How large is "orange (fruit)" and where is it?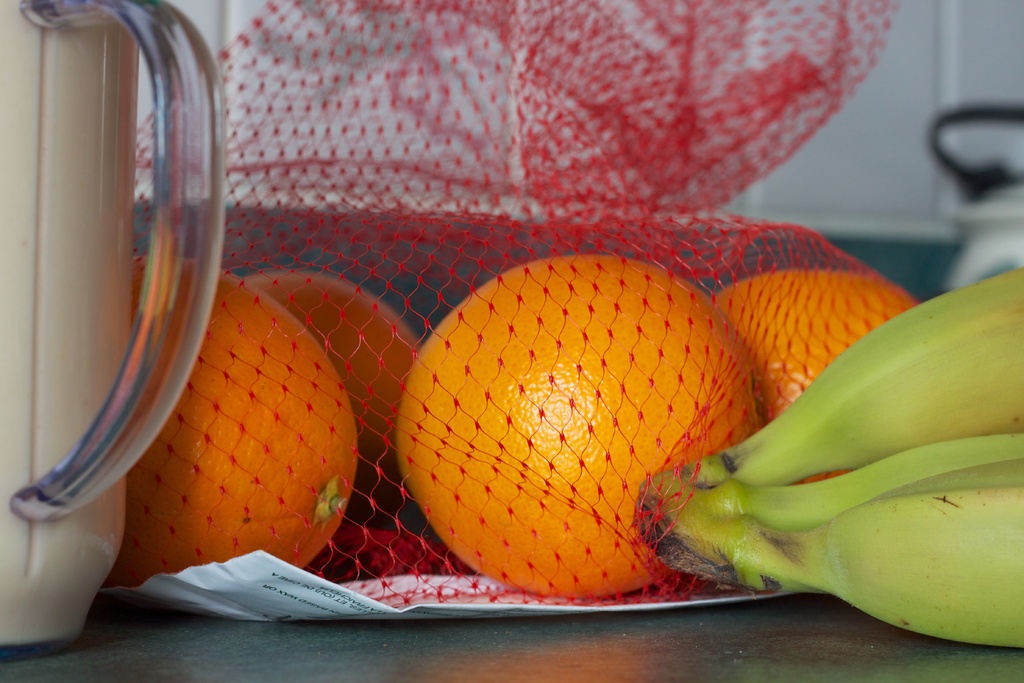
Bounding box: 240,272,419,493.
